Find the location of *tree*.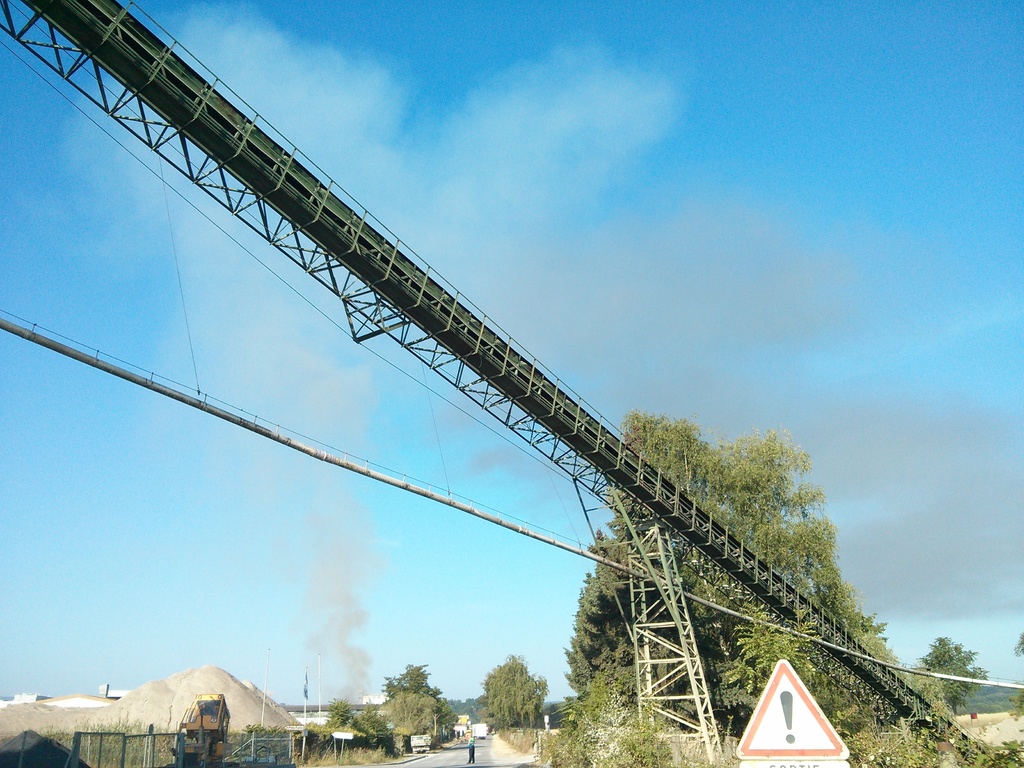
Location: l=899, t=635, r=989, b=714.
